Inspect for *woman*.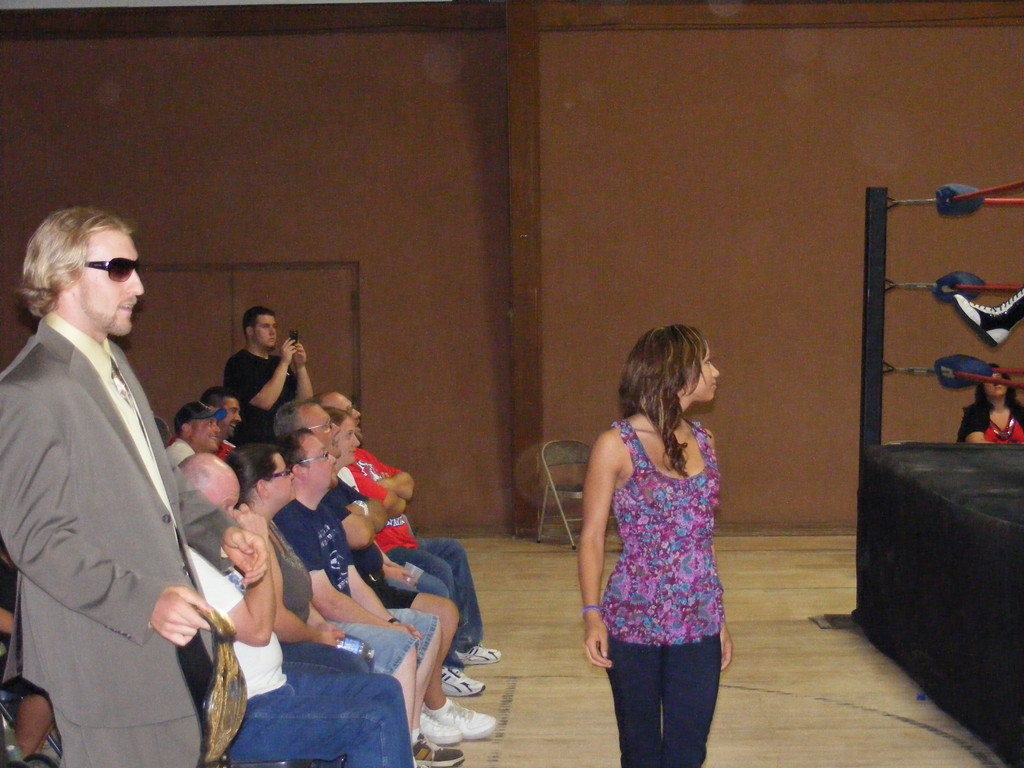
Inspection: BBox(223, 443, 348, 652).
